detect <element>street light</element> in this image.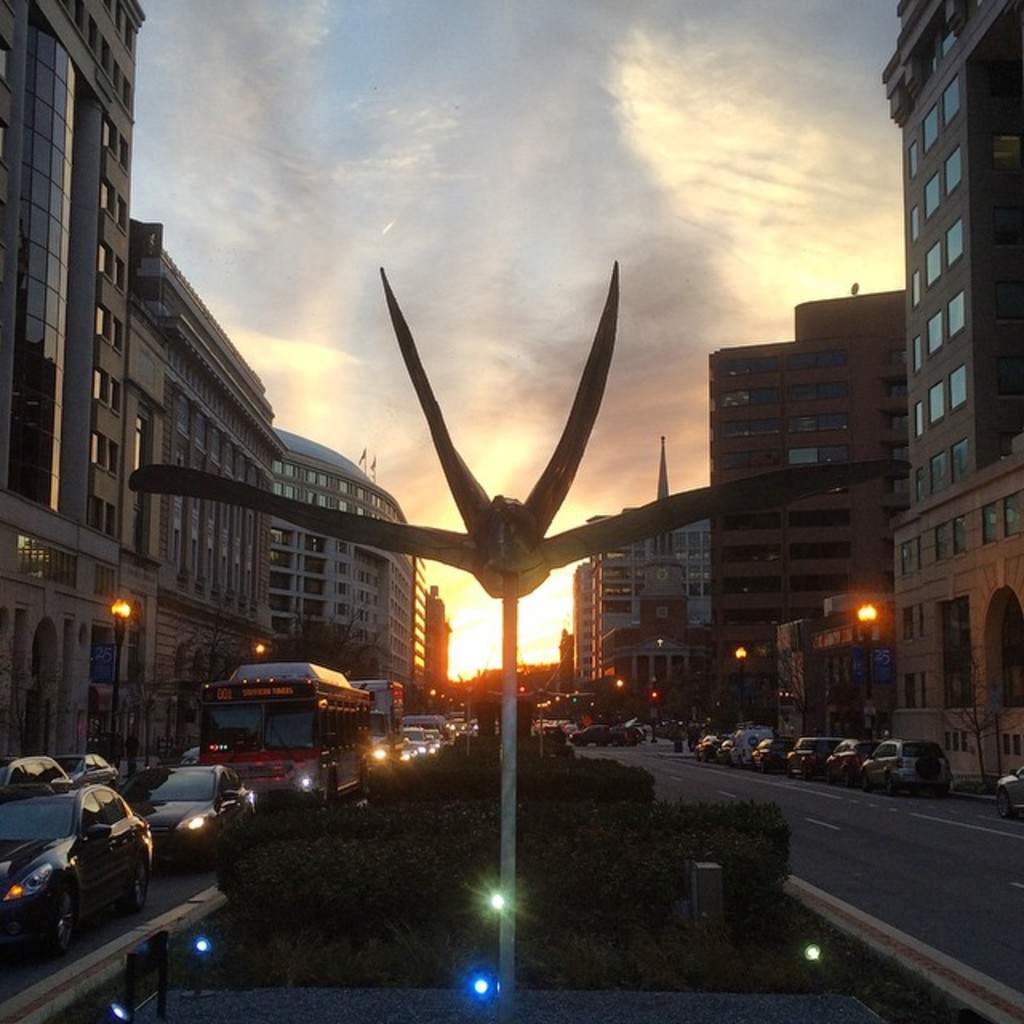
Detection: [x1=574, y1=686, x2=581, y2=701].
